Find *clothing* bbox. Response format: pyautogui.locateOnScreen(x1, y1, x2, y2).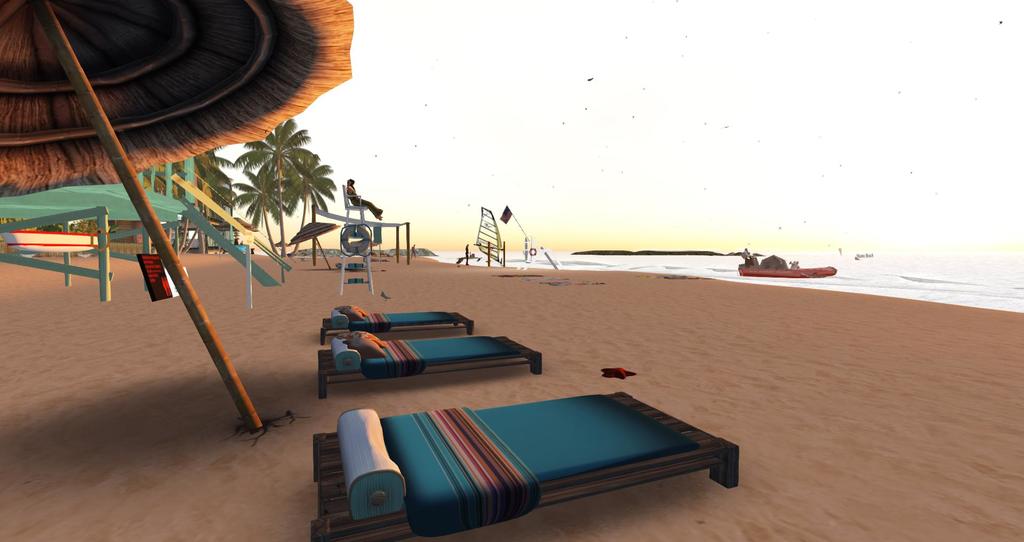
pyautogui.locateOnScreen(744, 249, 750, 263).
